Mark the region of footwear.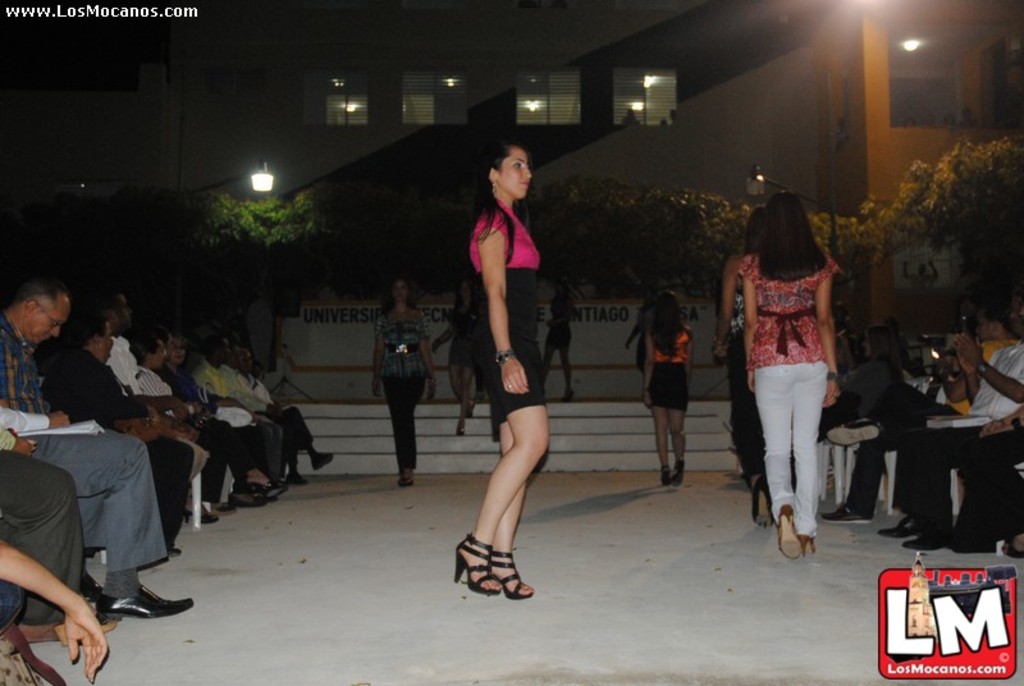
Region: 559,389,573,403.
